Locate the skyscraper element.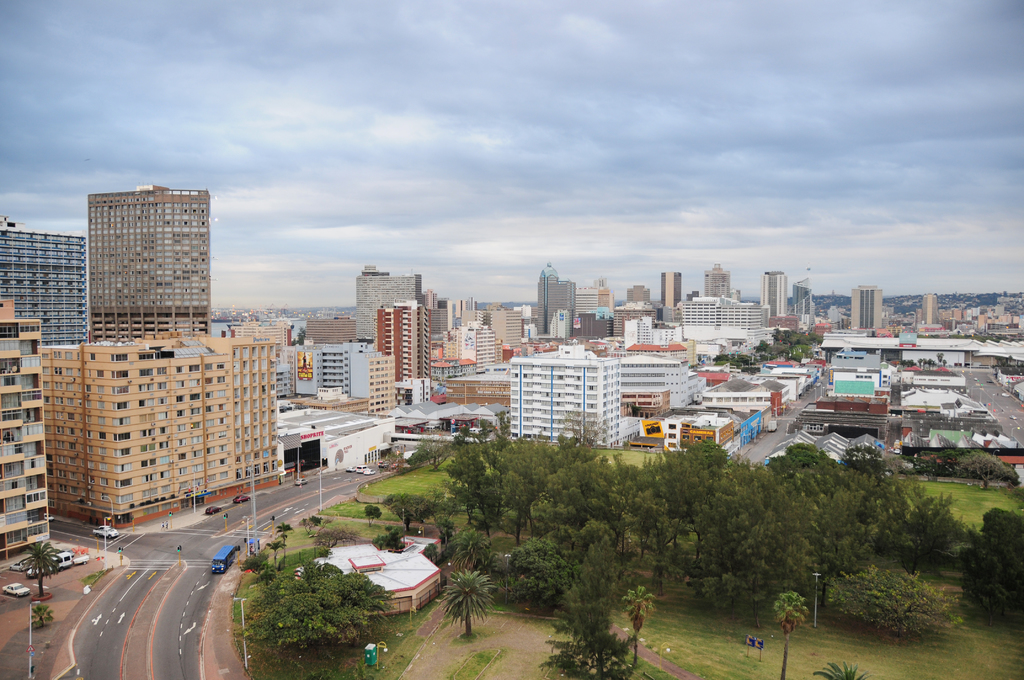
Element bbox: locate(534, 262, 573, 337).
